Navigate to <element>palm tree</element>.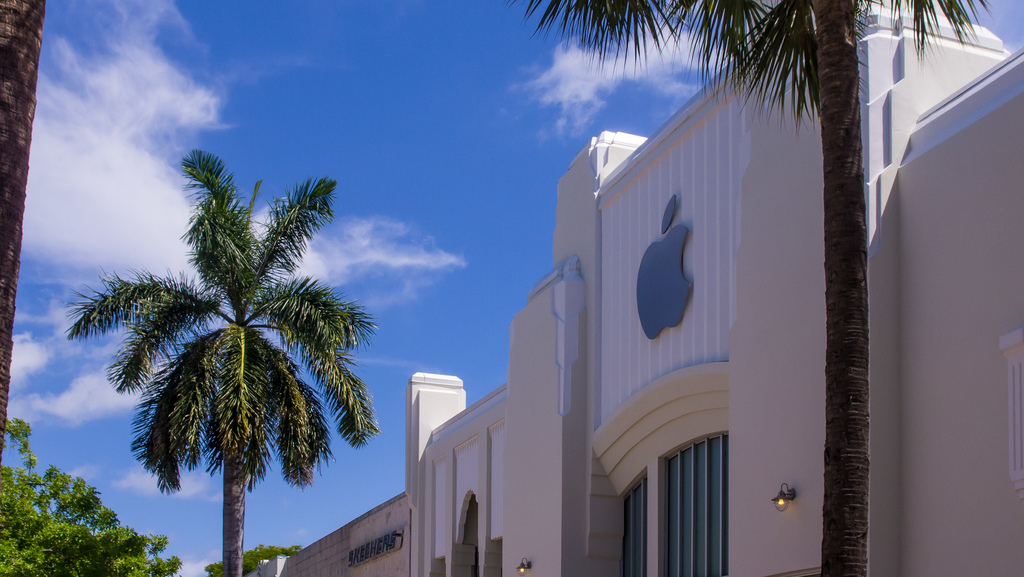
Navigation target: bbox(64, 148, 380, 576).
